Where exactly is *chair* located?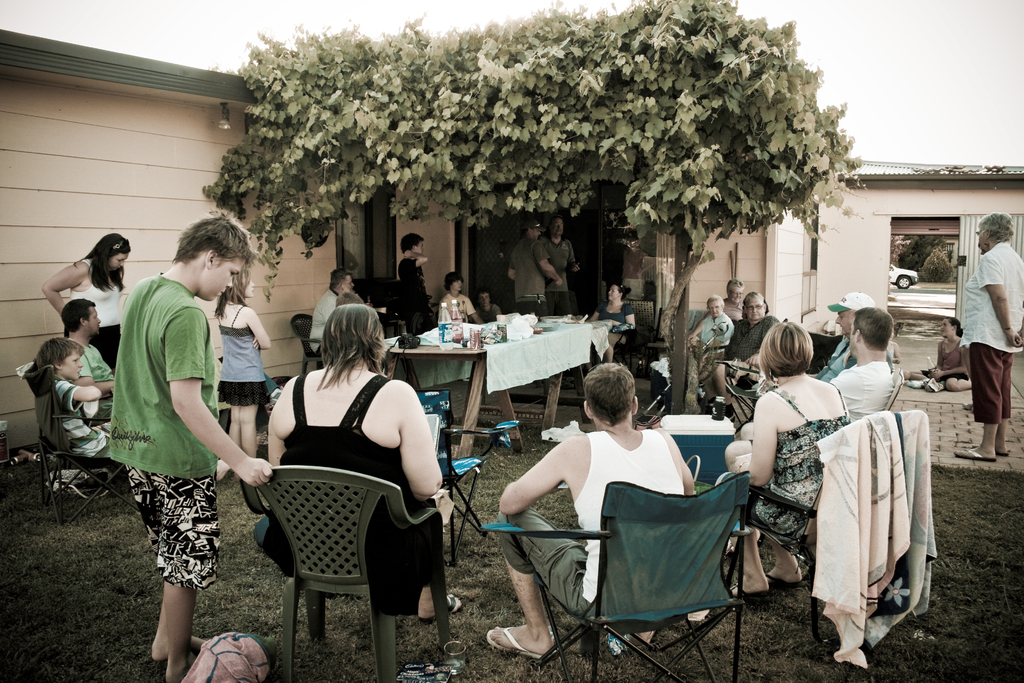
Its bounding box is [22, 358, 140, 533].
